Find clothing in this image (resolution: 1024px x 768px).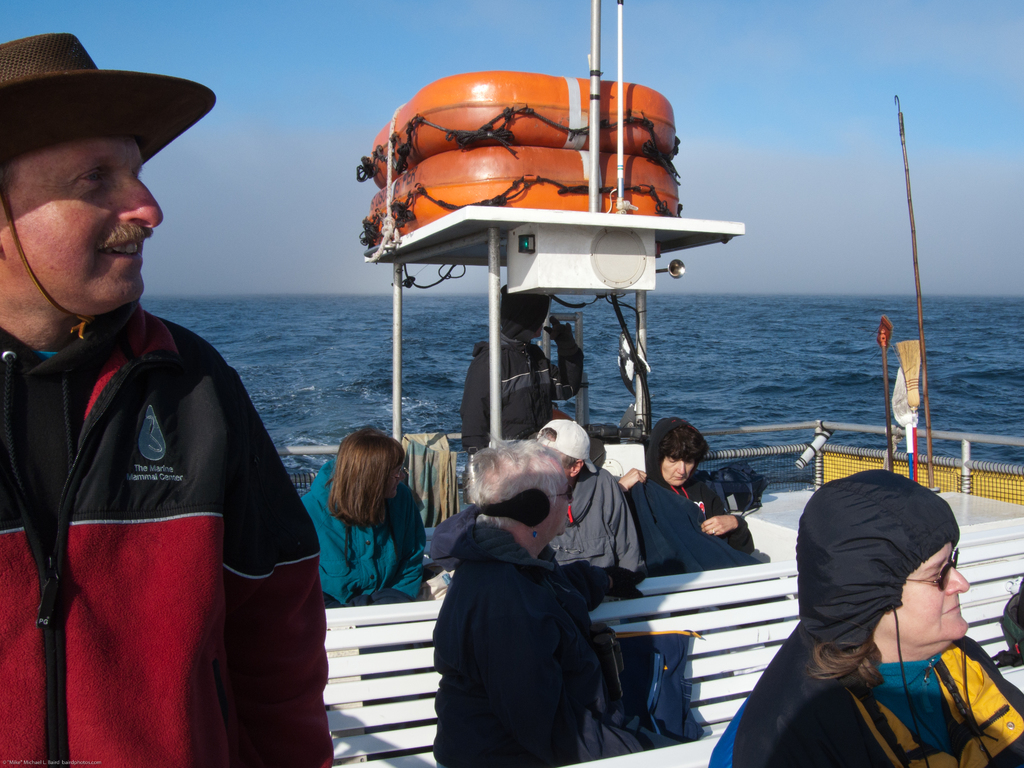
[547, 452, 644, 576].
